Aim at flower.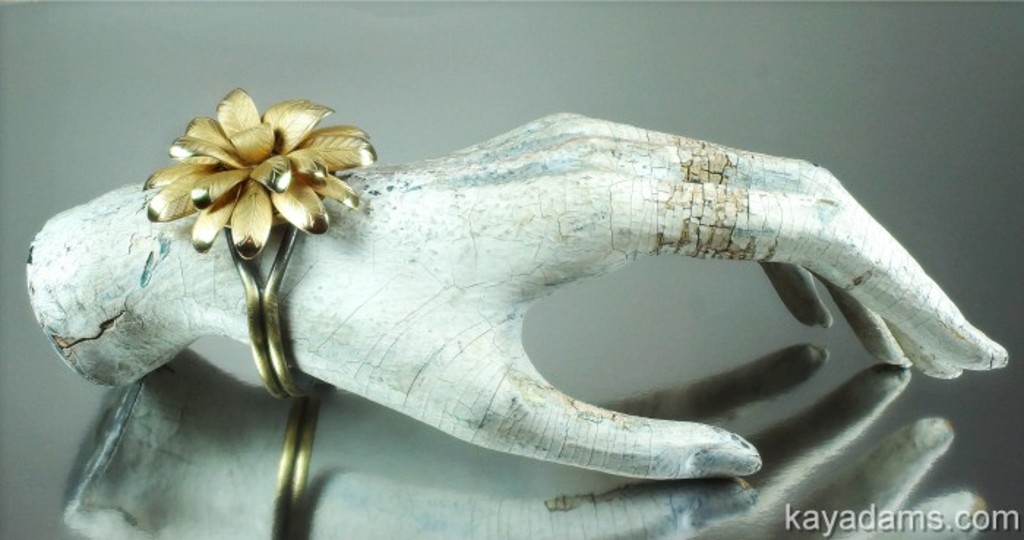
Aimed at <box>132,85,354,253</box>.
